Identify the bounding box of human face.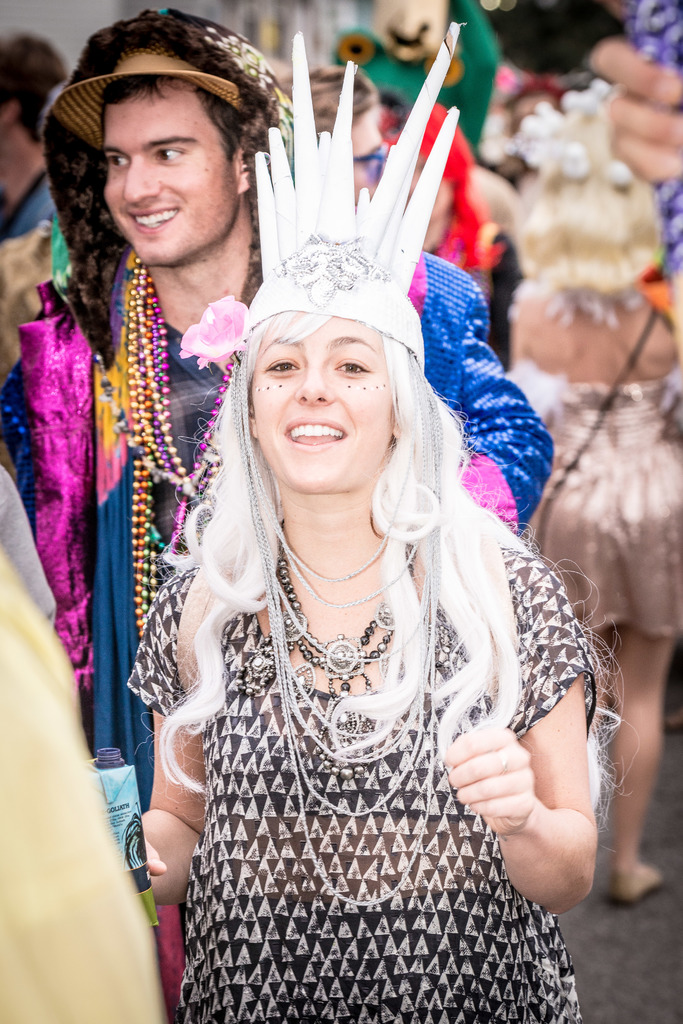
left=415, top=166, right=457, bottom=239.
